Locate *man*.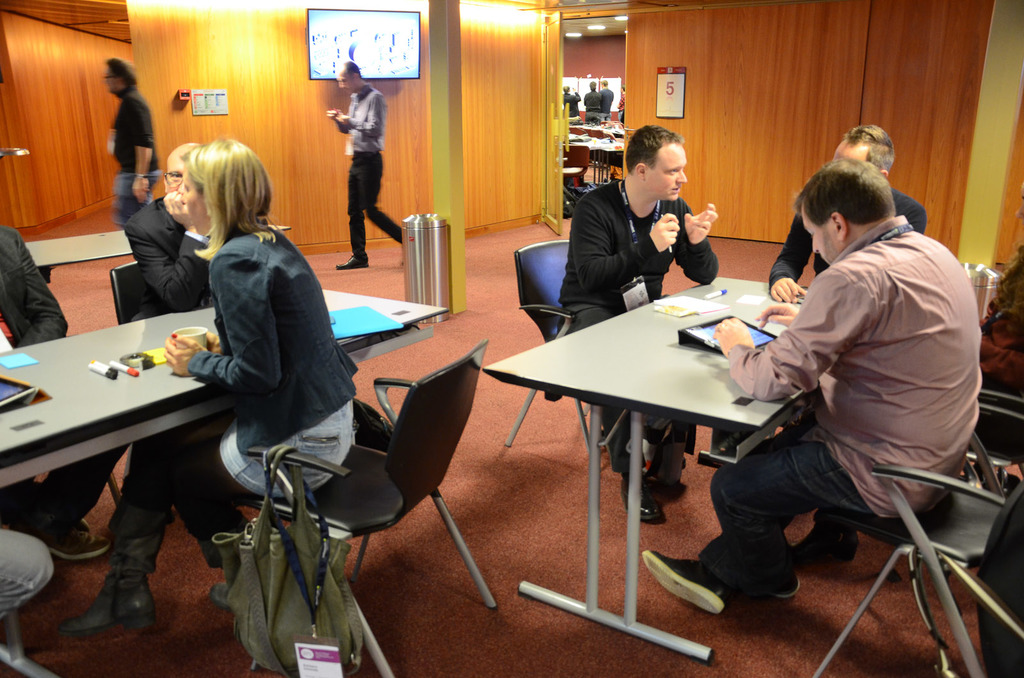
Bounding box: [x1=566, y1=119, x2=735, y2=526].
